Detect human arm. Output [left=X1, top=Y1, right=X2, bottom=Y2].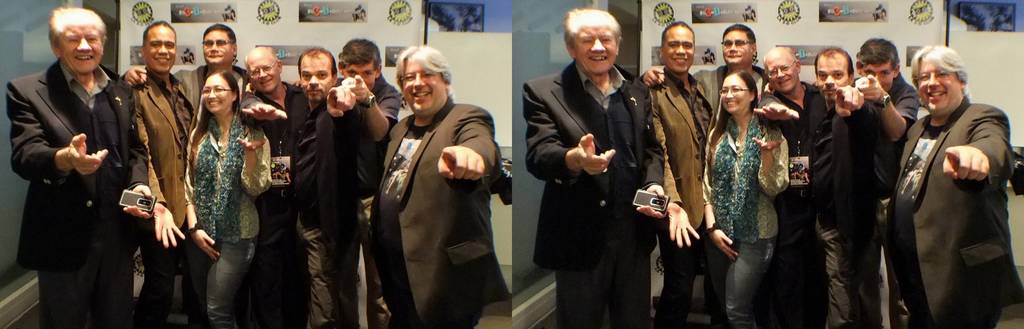
[left=752, top=93, right=803, bottom=124].
